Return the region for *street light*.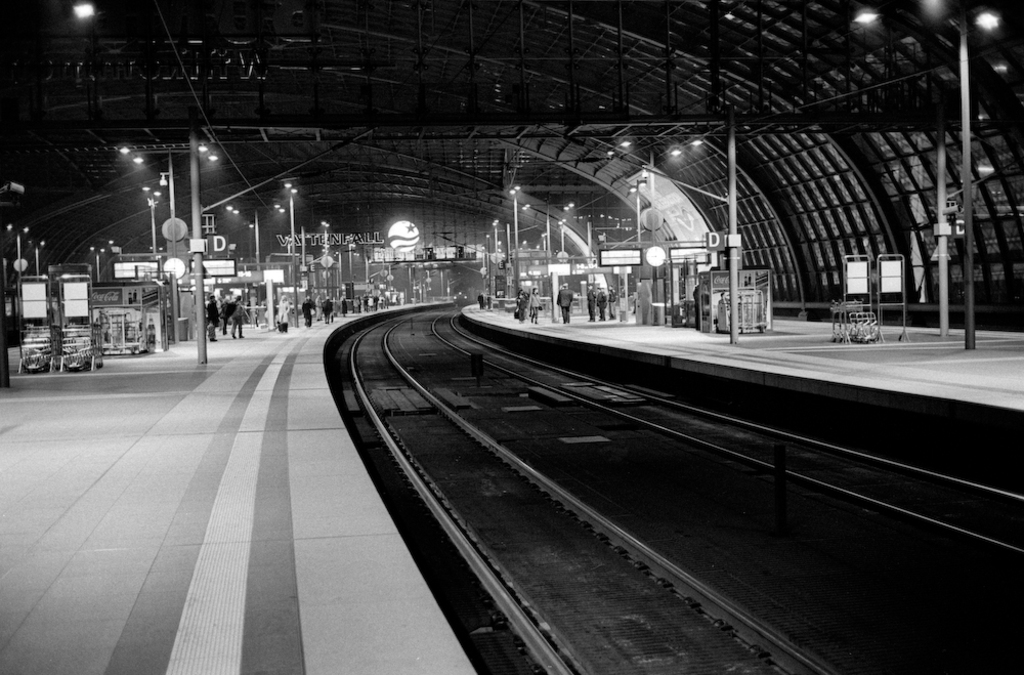
region(605, 135, 701, 321).
